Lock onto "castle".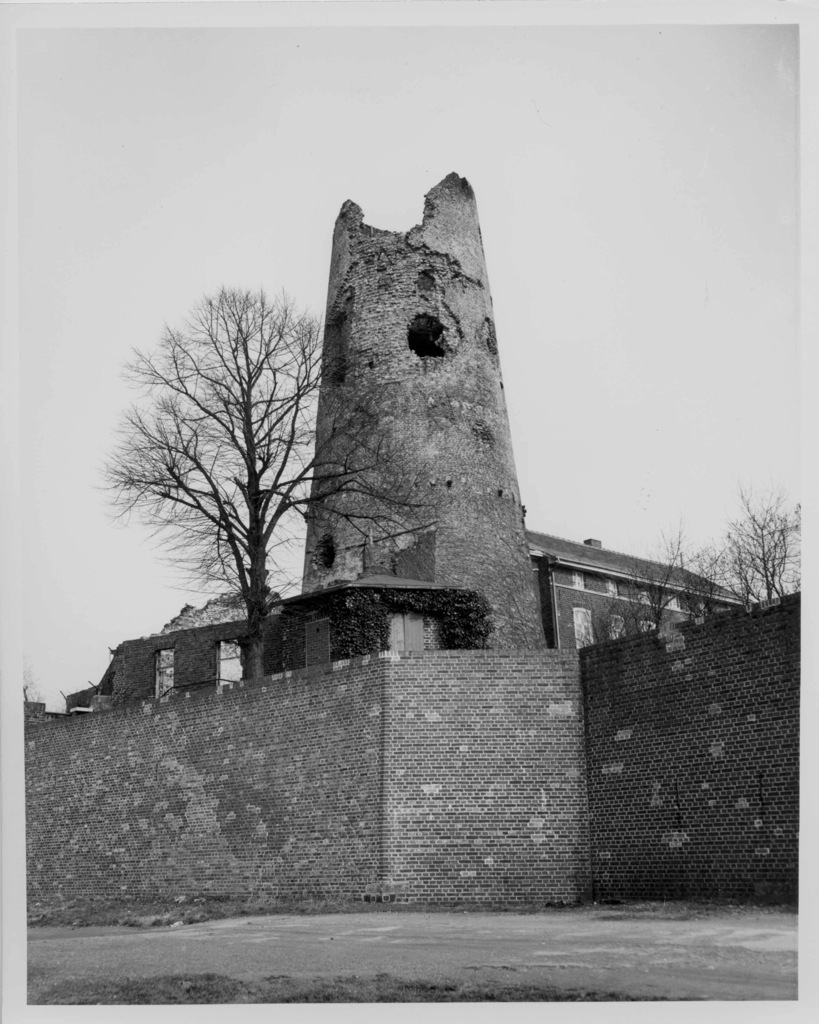
Locked: l=15, t=160, r=802, b=900.
